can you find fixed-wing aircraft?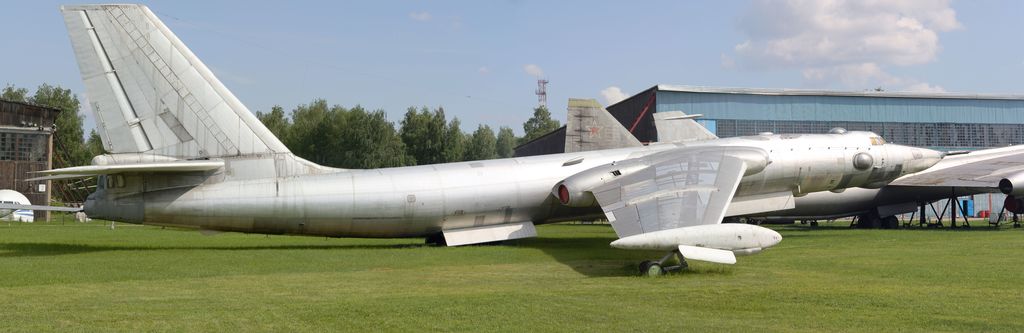
Yes, bounding box: Rect(652, 108, 724, 143).
